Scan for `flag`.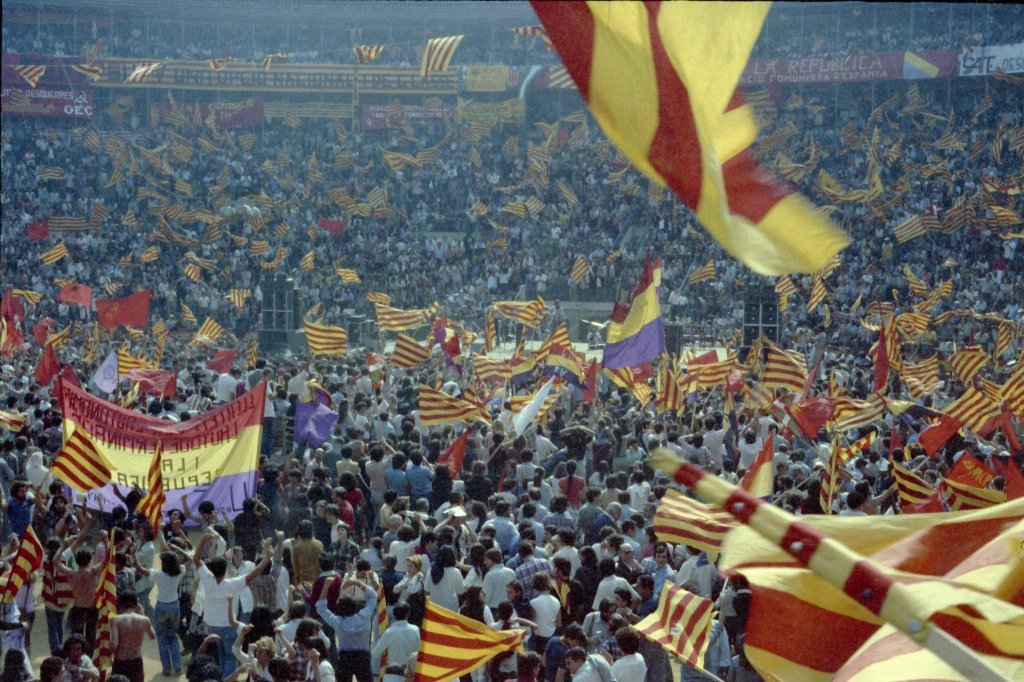
Scan result: bbox=(438, 433, 473, 477).
